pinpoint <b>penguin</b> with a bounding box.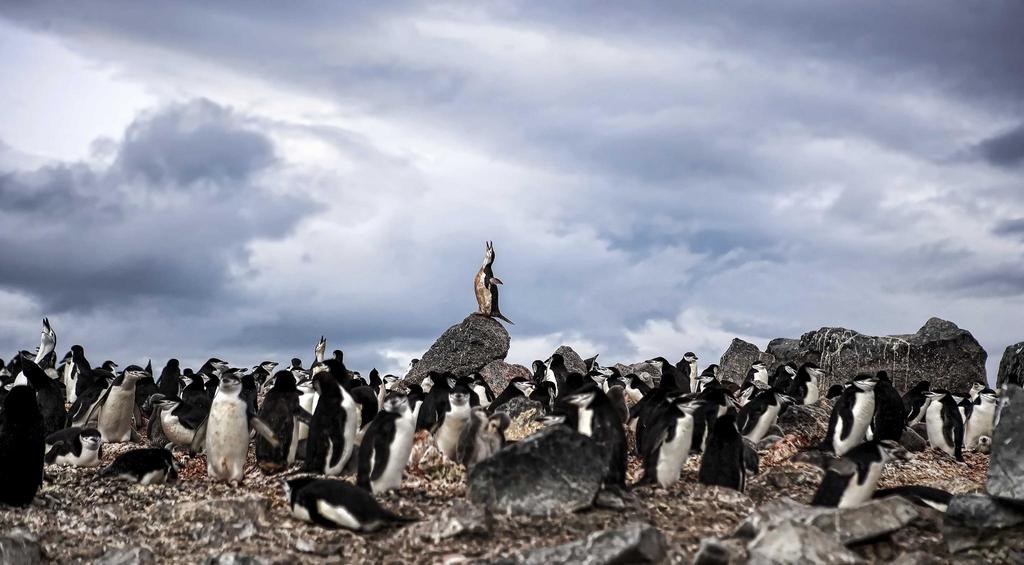
Rect(472, 236, 511, 324).
